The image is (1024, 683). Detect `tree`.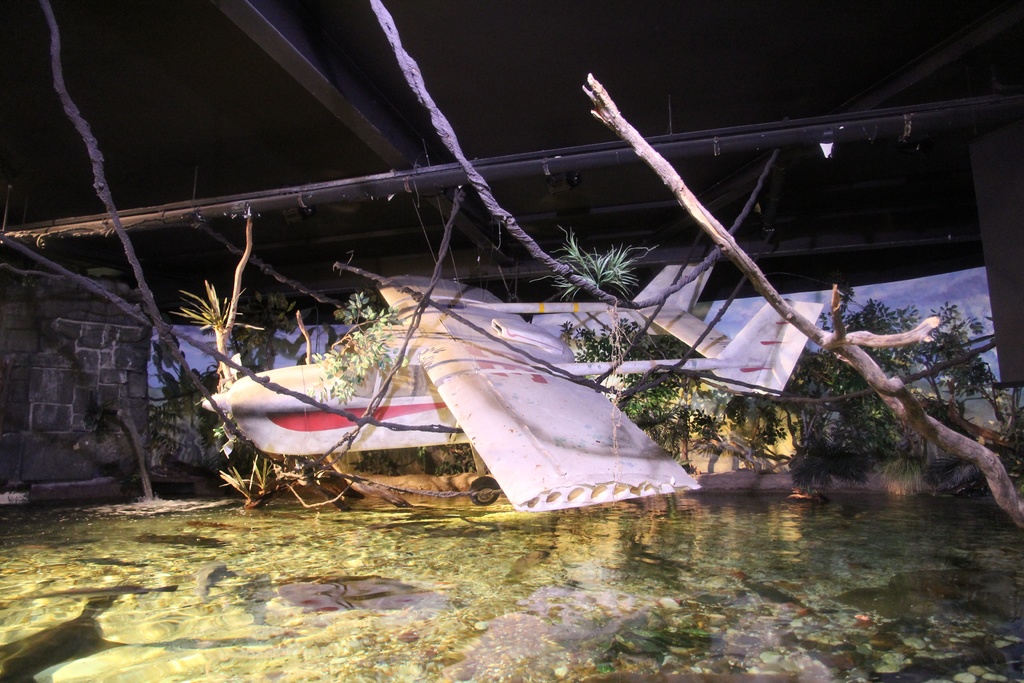
Detection: [579,67,1023,528].
